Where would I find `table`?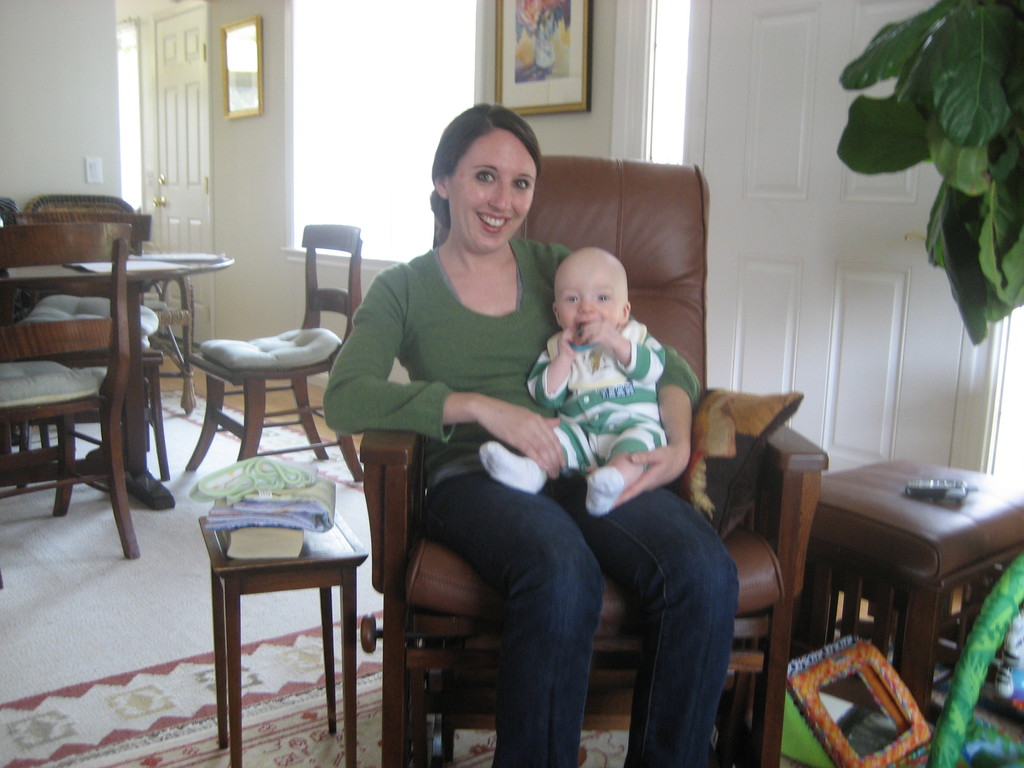
At 778,433,1023,749.
